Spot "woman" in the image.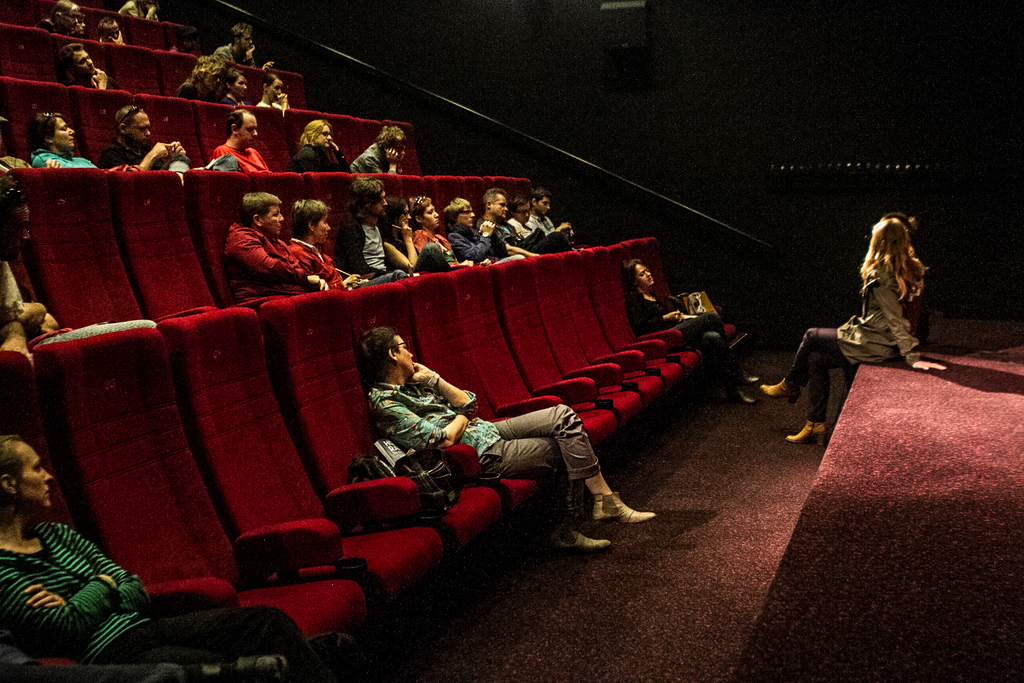
"woman" found at l=761, t=219, r=947, b=447.
